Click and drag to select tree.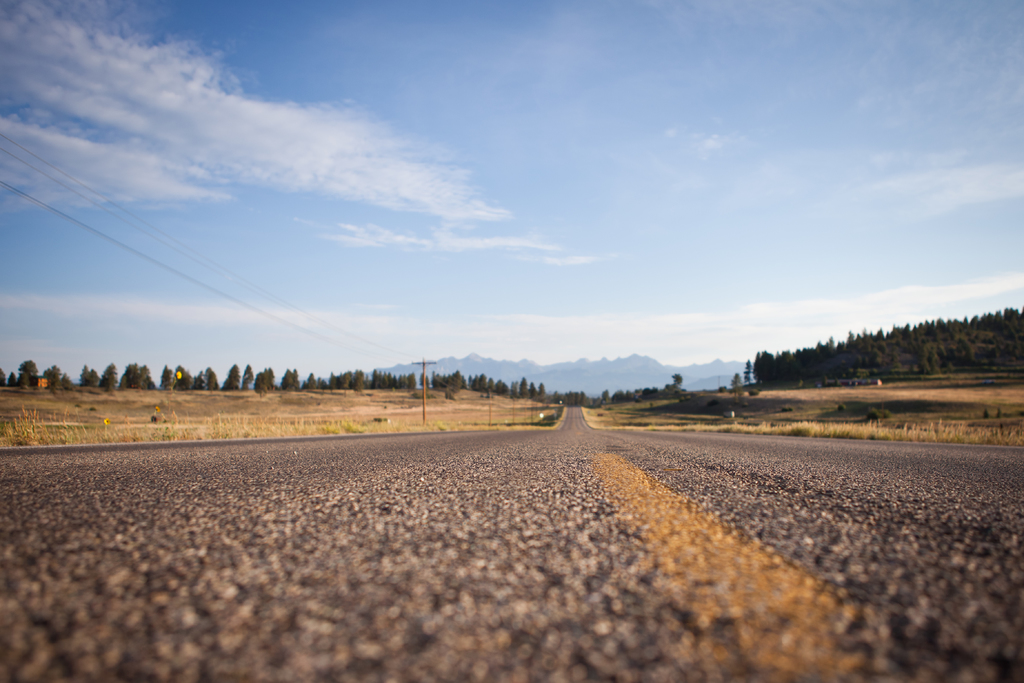
Selection: l=590, t=381, r=615, b=407.
